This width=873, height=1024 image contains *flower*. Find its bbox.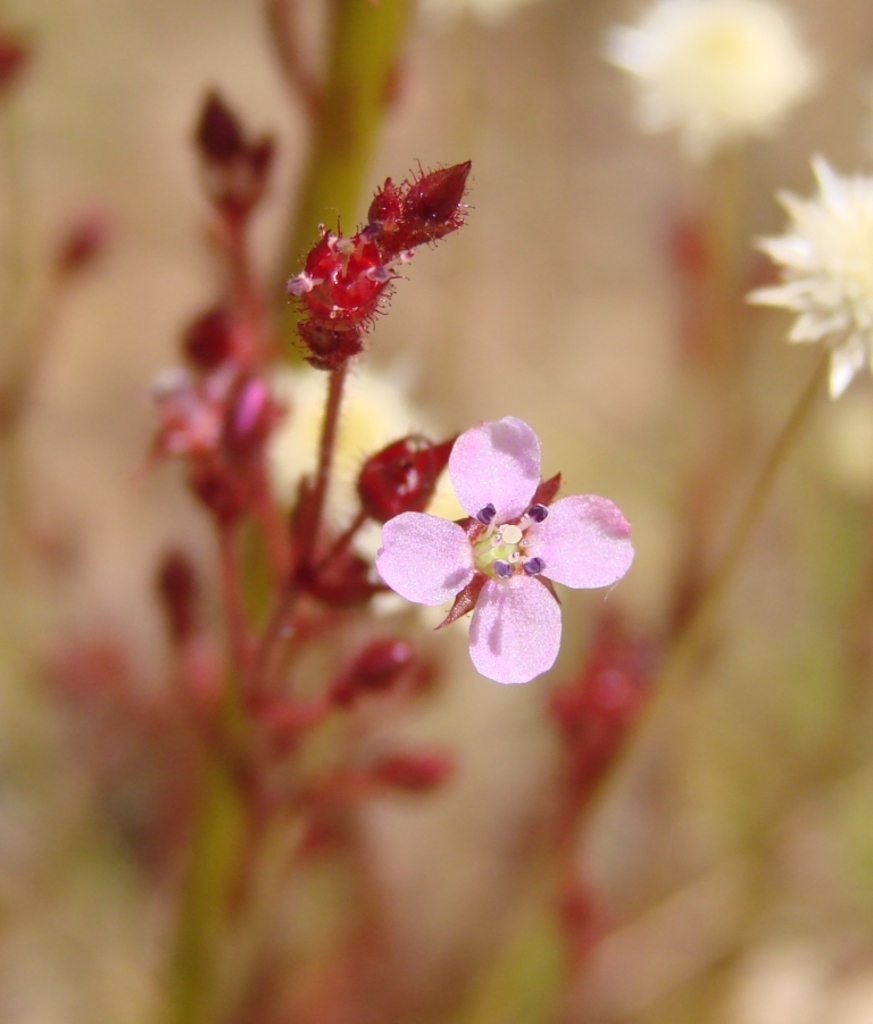
(600, 0, 817, 160).
